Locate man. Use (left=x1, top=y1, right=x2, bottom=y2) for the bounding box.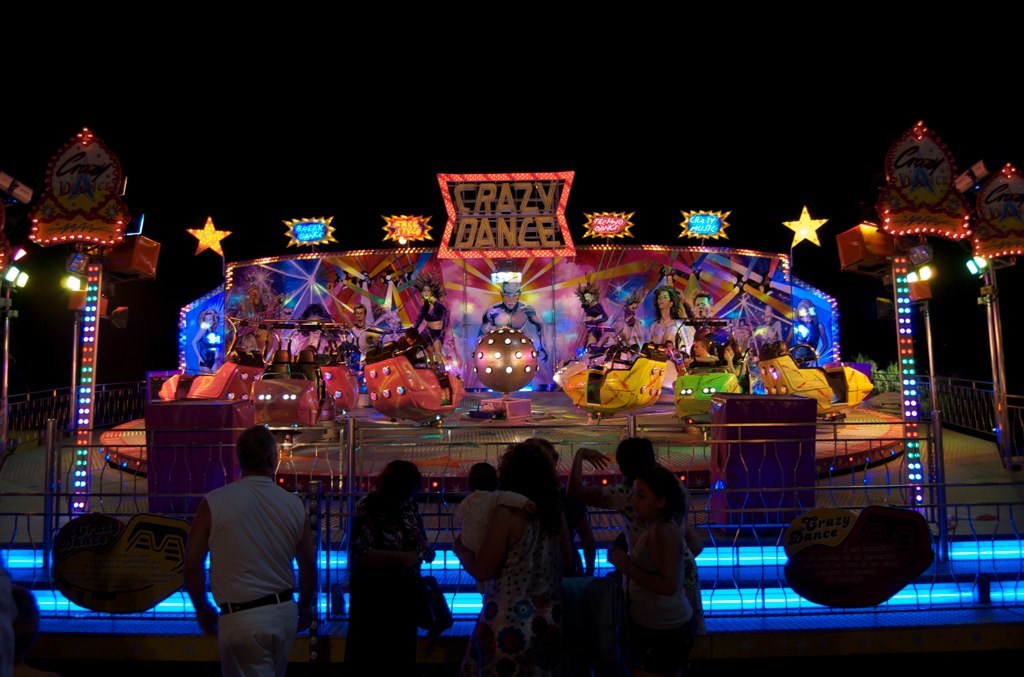
(left=689, top=333, right=718, bottom=365).
